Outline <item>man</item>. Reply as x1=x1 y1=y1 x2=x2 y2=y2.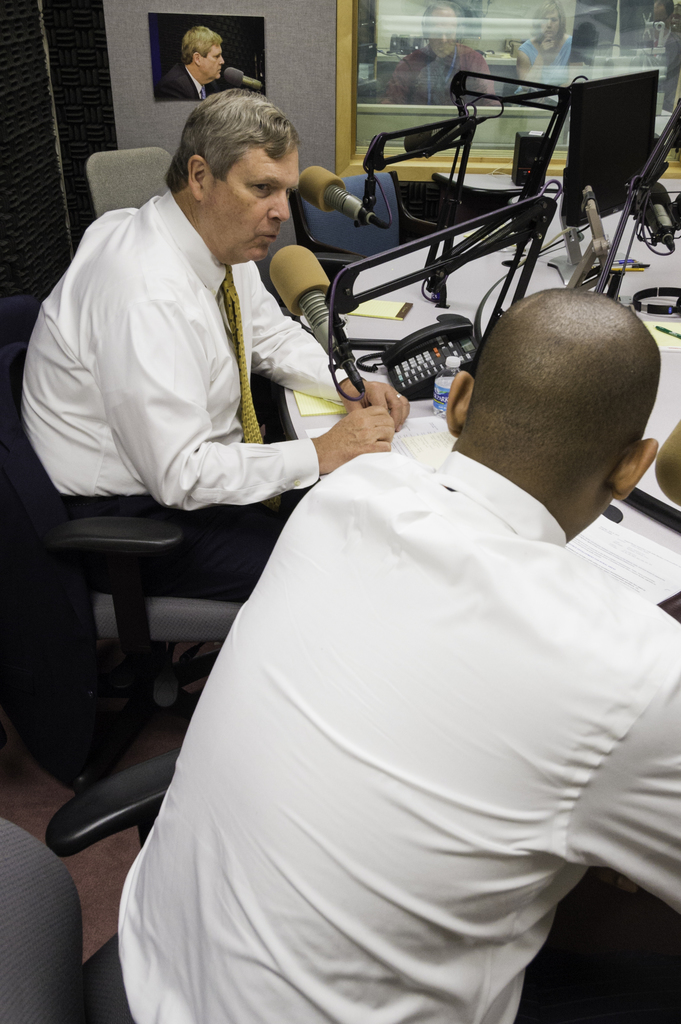
x1=114 y1=281 x2=680 y2=1023.
